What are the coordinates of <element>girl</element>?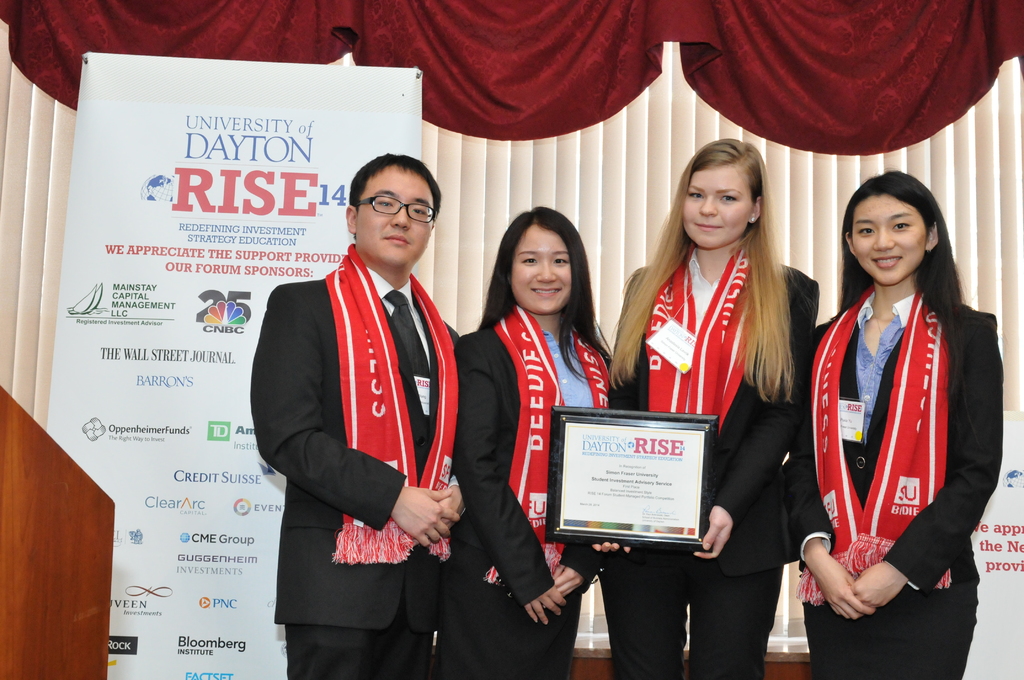
451, 206, 608, 674.
